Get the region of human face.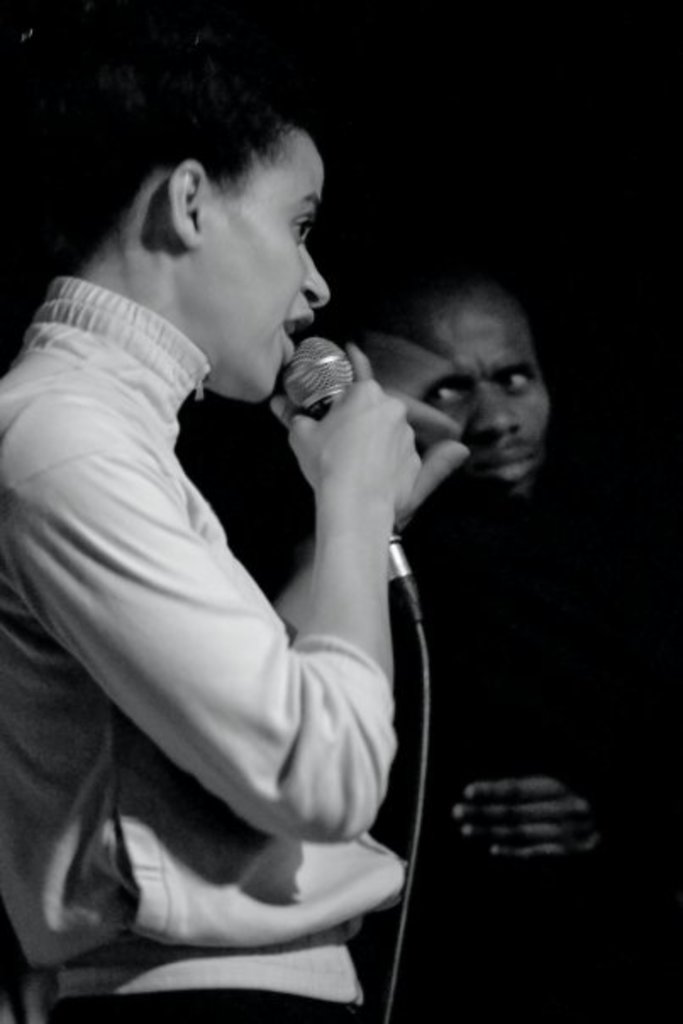
bbox=[397, 288, 553, 502].
